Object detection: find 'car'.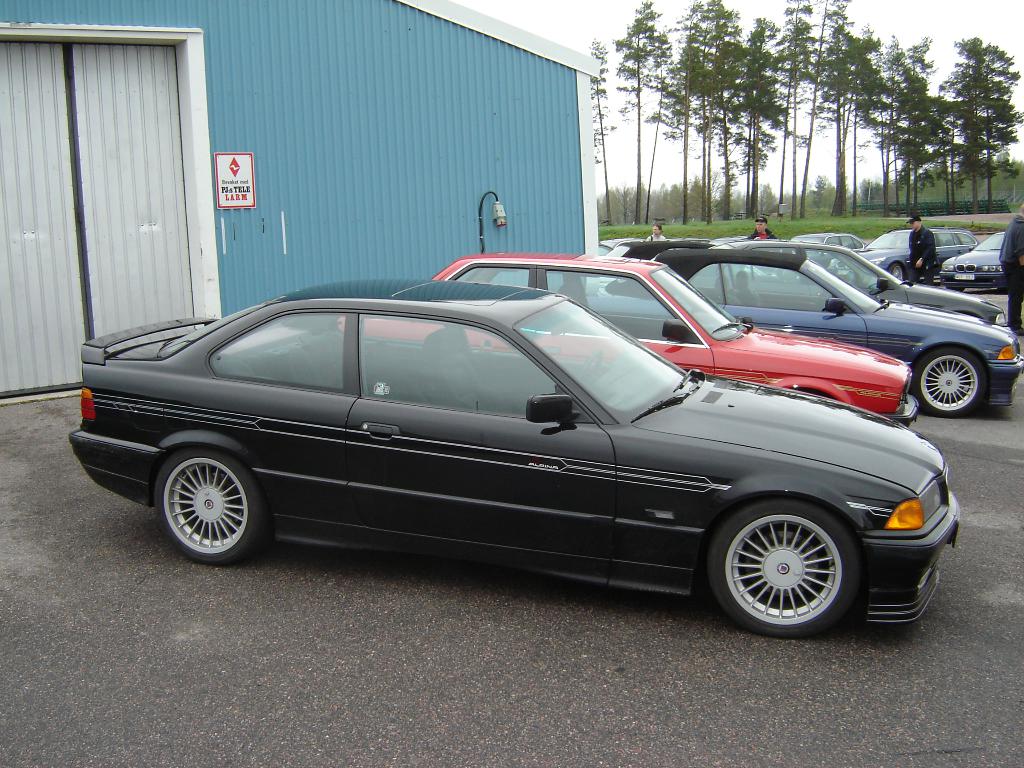
[x1=75, y1=271, x2=976, y2=643].
